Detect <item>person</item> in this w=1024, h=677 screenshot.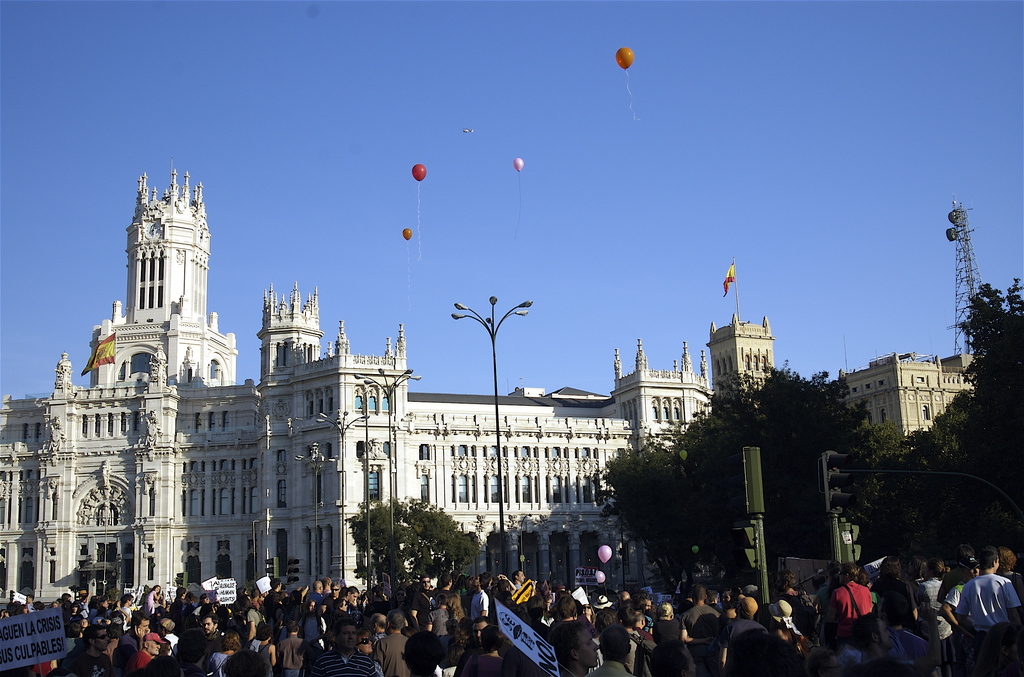
Detection: {"left": 172, "top": 585, "right": 187, "bottom": 619}.
